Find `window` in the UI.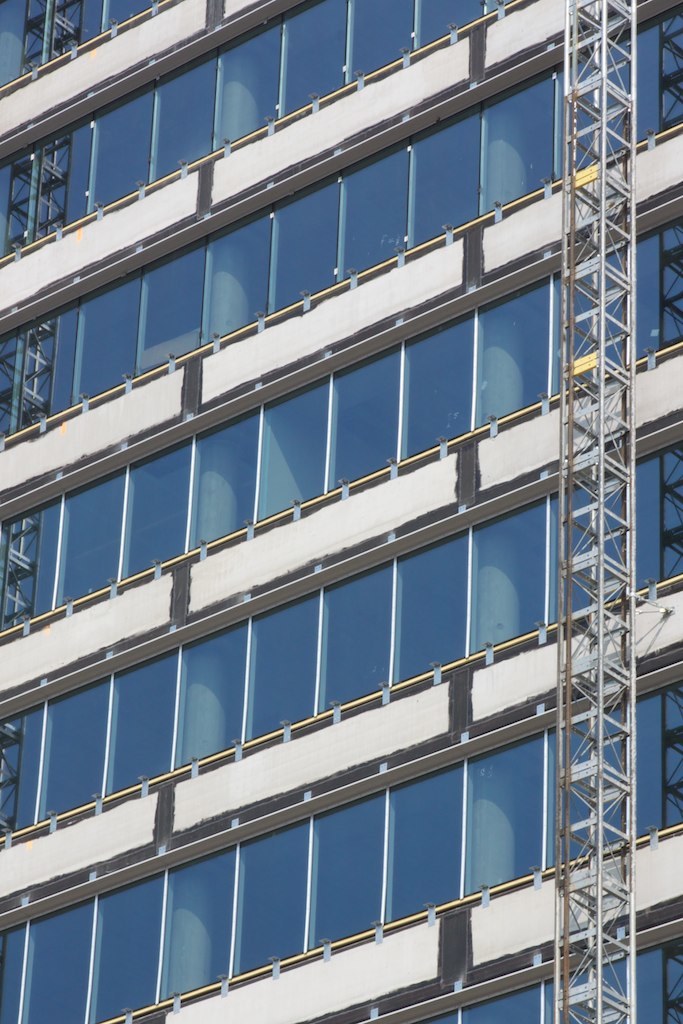
UI element at (x1=96, y1=636, x2=191, y2=799).
